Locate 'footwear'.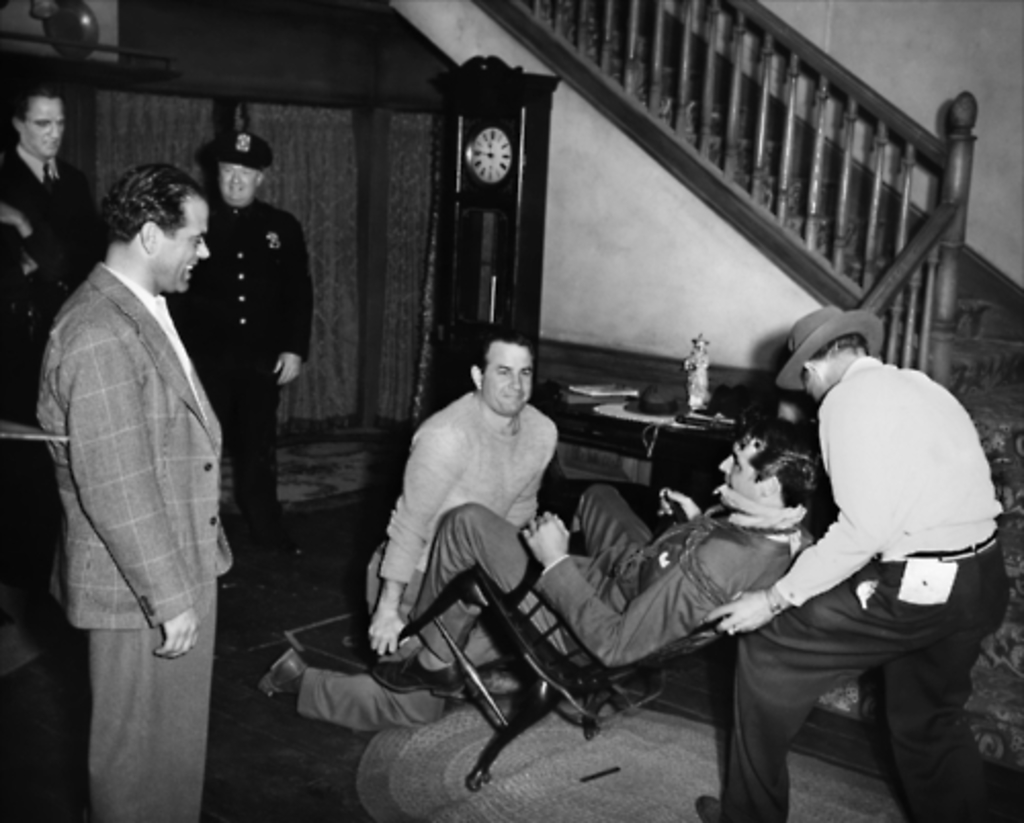
Bounding box: pyautogui.locateOnScreen(262, 645, 307, 692).
